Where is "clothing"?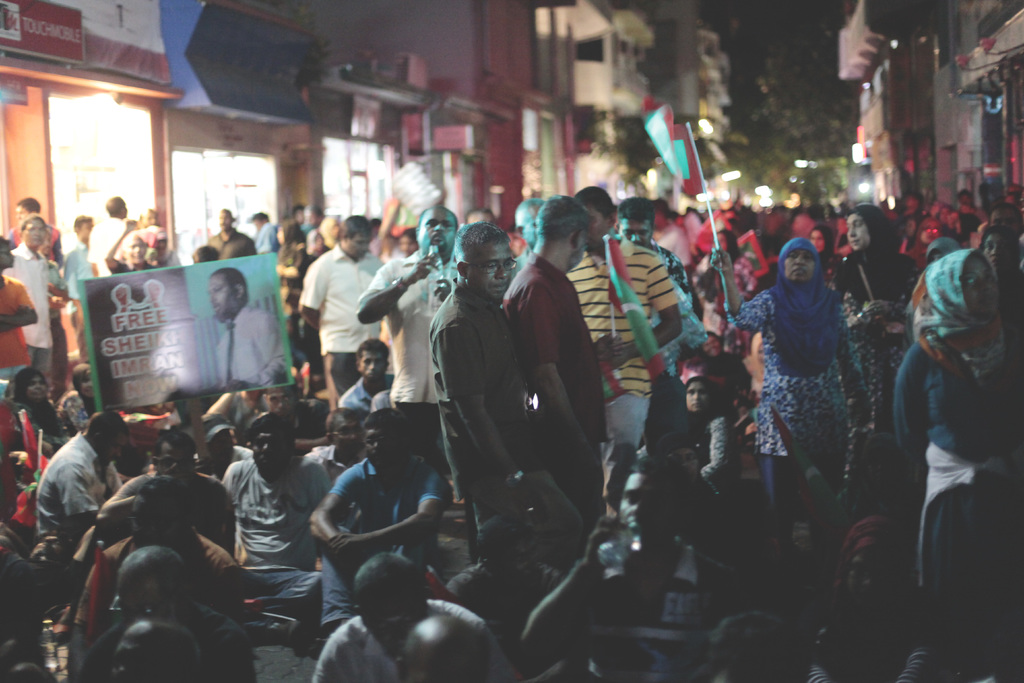
<region>301, 447, 368, 482</region>.
